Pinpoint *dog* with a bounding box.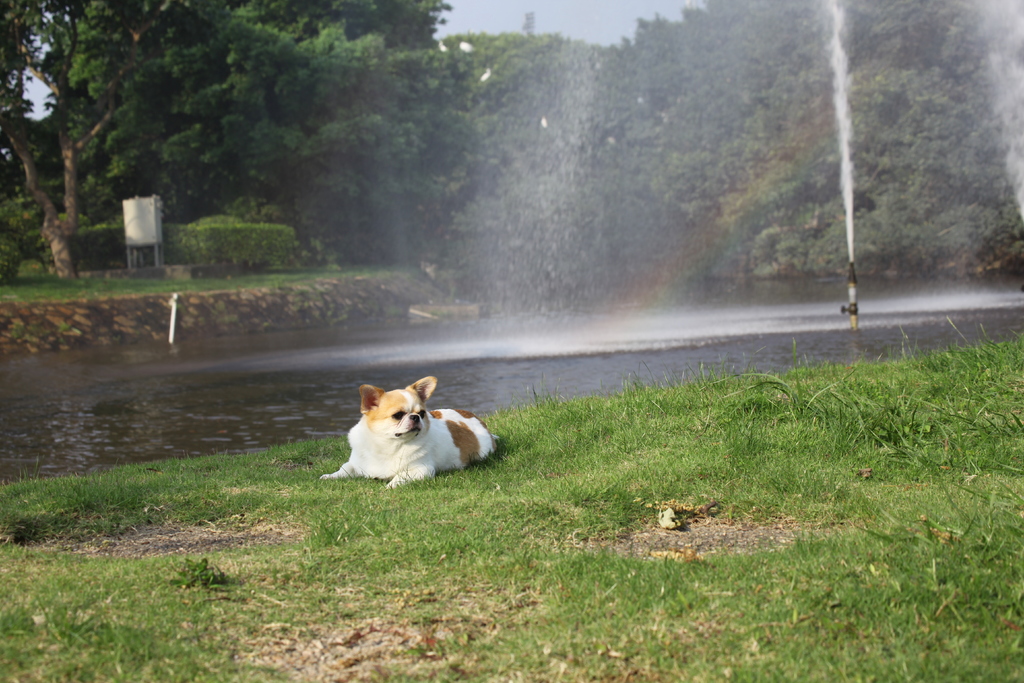
x1=319 y1=375 x2=502 y2=486.
